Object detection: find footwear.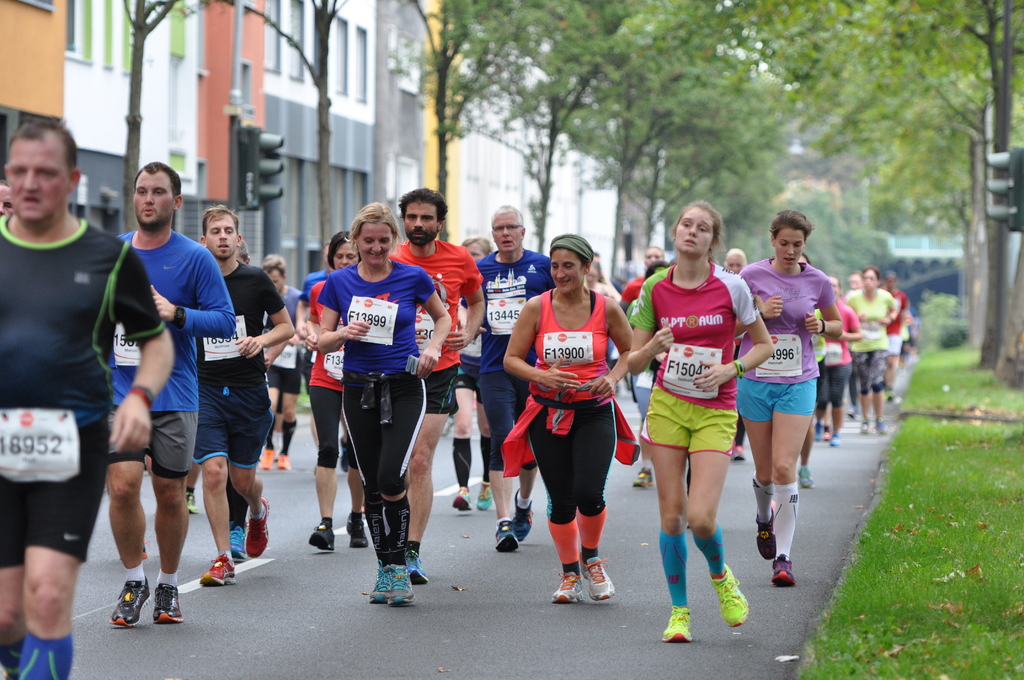
region(196, 550, 236, 587).
